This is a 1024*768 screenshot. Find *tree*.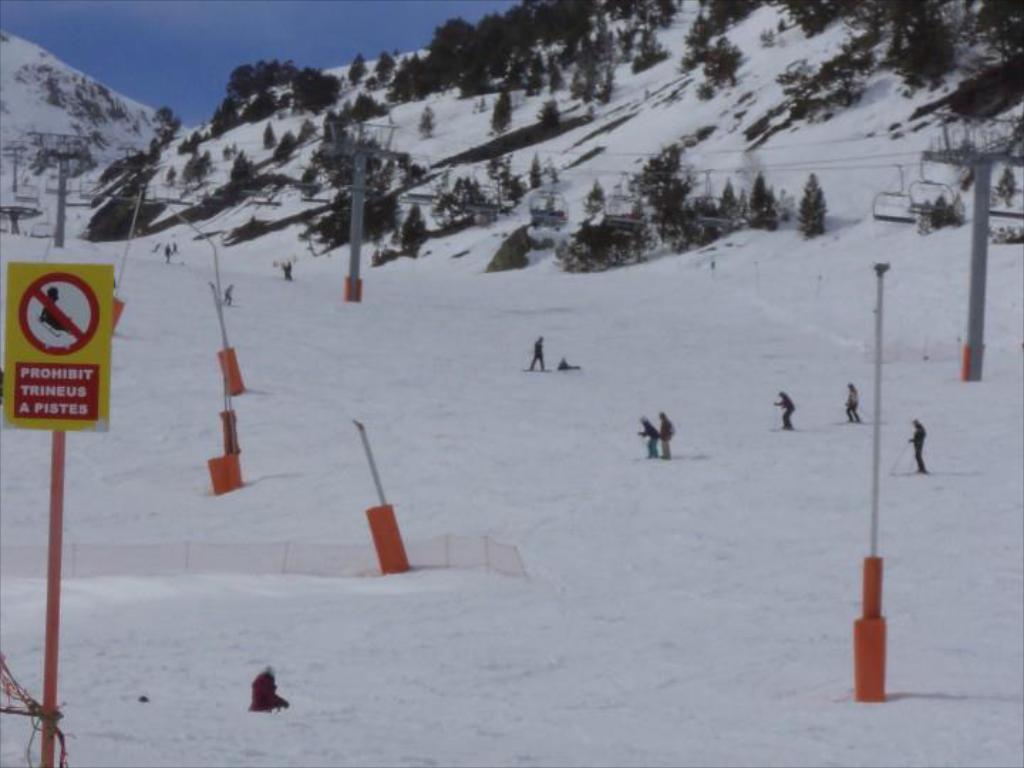
Bounding box: left=991, top=164, right=1020, bottom=209.
